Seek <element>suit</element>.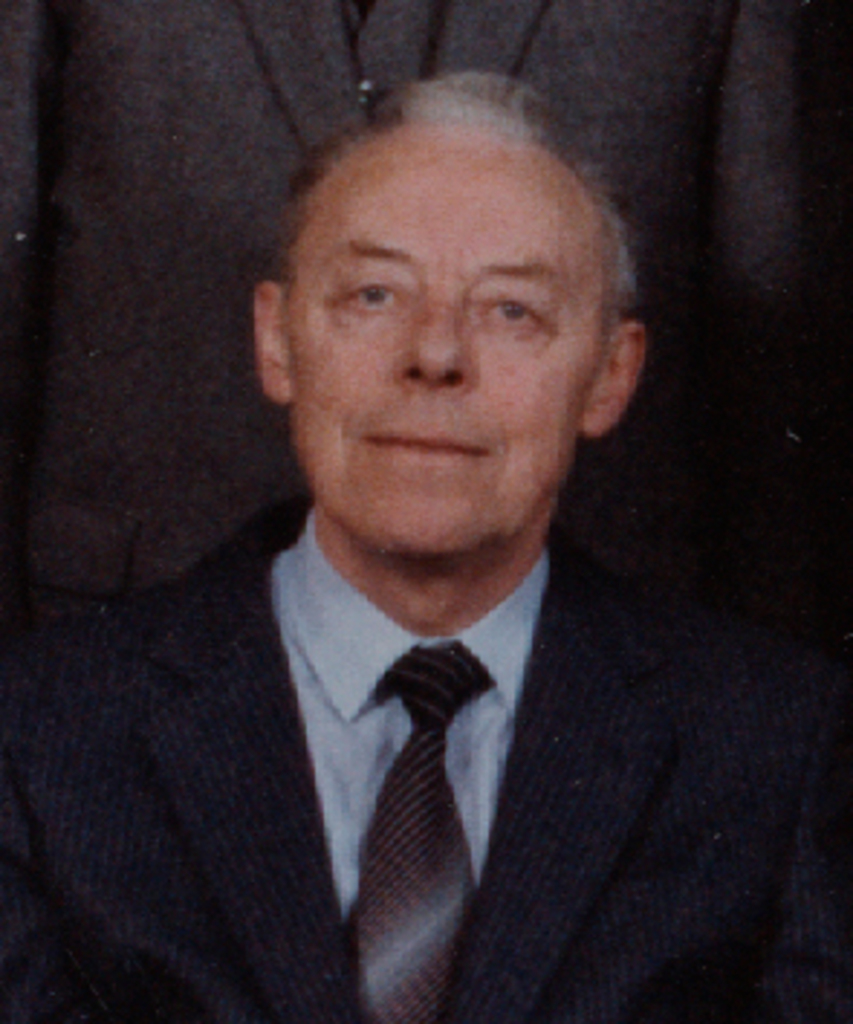
0,512,850,1015.
